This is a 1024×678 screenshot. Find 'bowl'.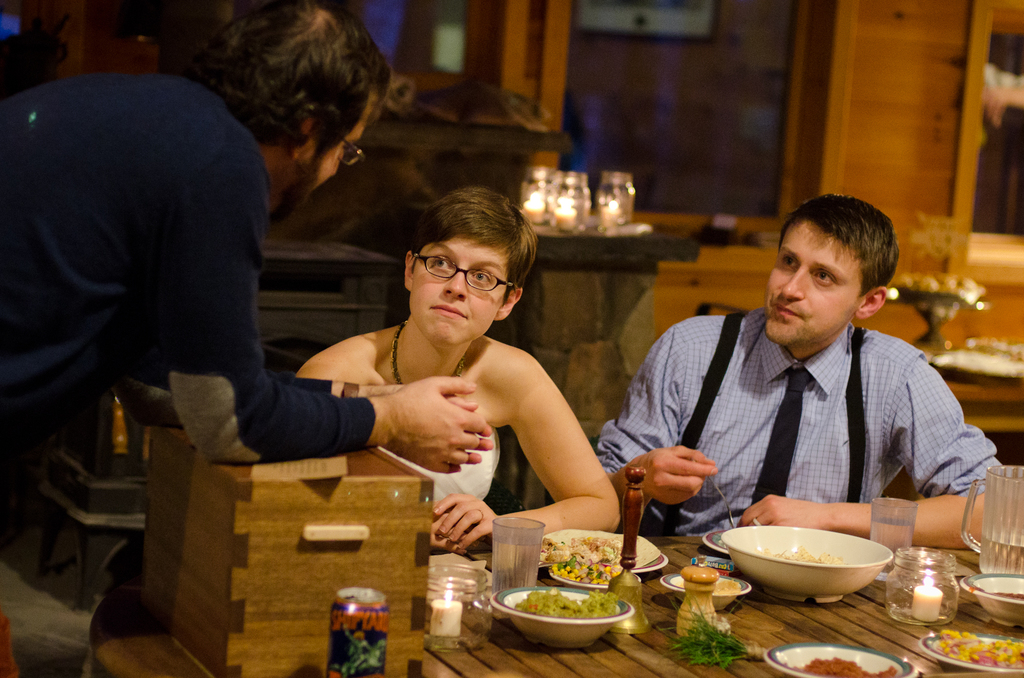
Bounding box: 765/642/913/677.
